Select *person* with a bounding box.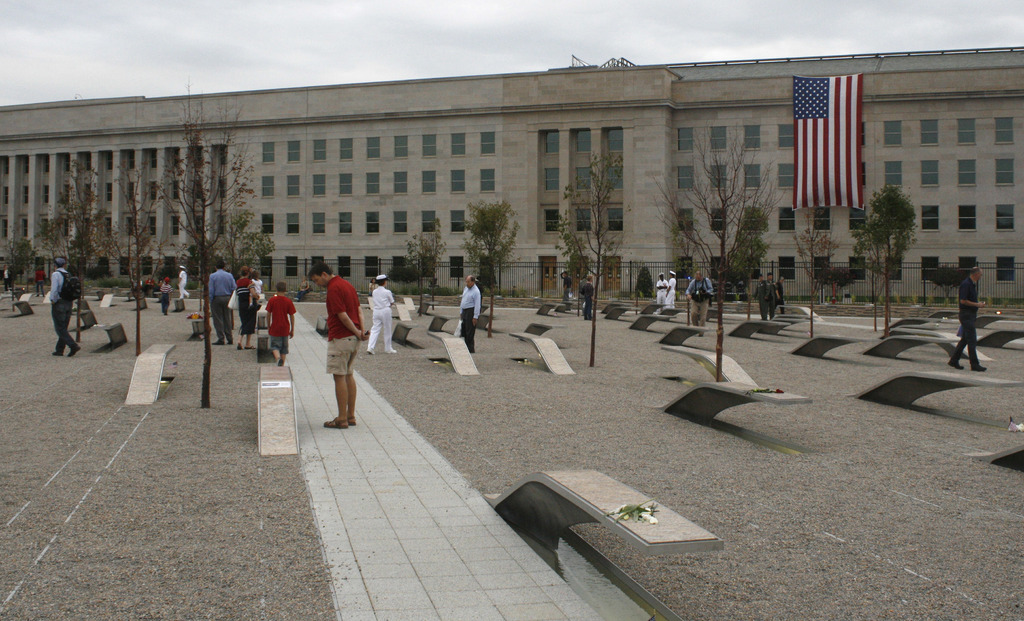
[266,278,294,367].
